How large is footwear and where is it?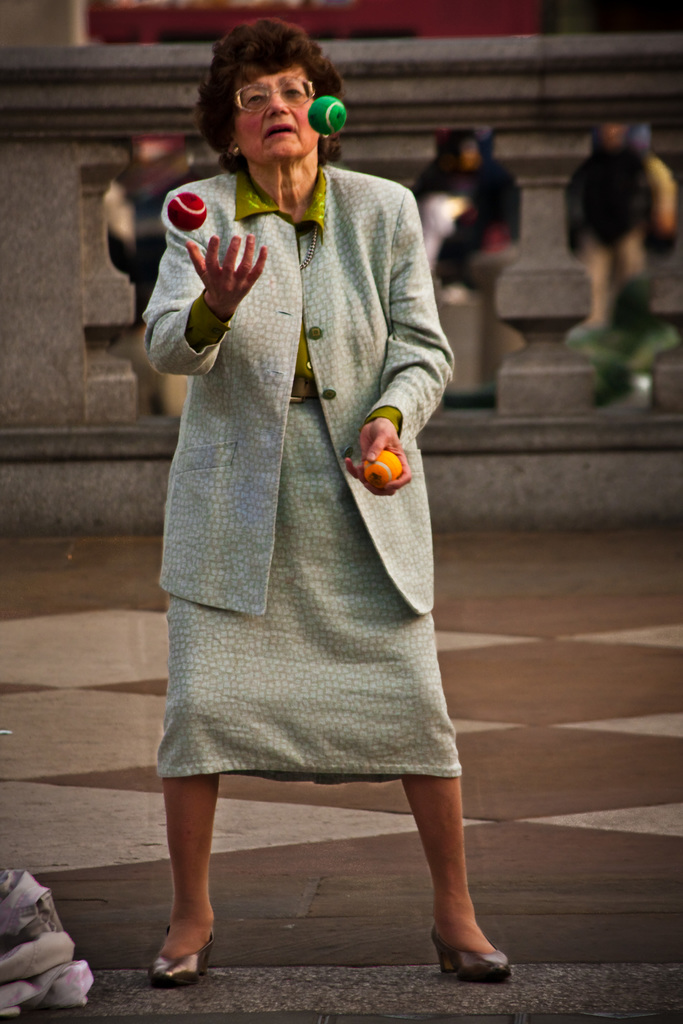
Bounding box: l=426, t=920, r=511, b=982.
